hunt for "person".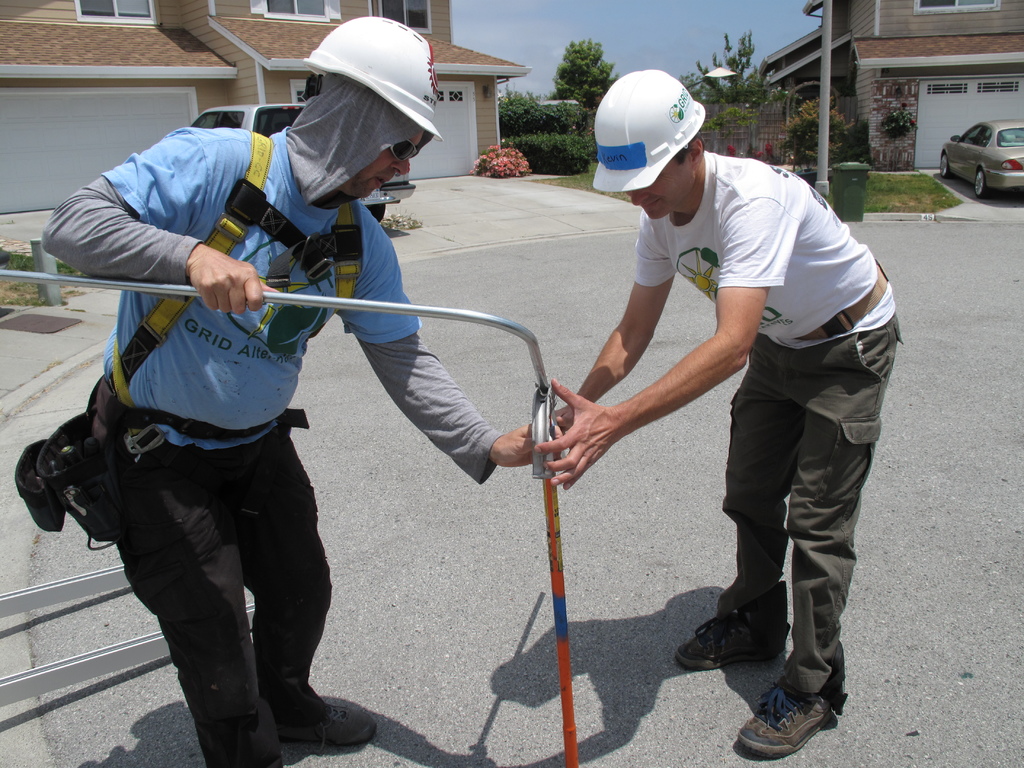
Hunted down at 59/29/493/767.
